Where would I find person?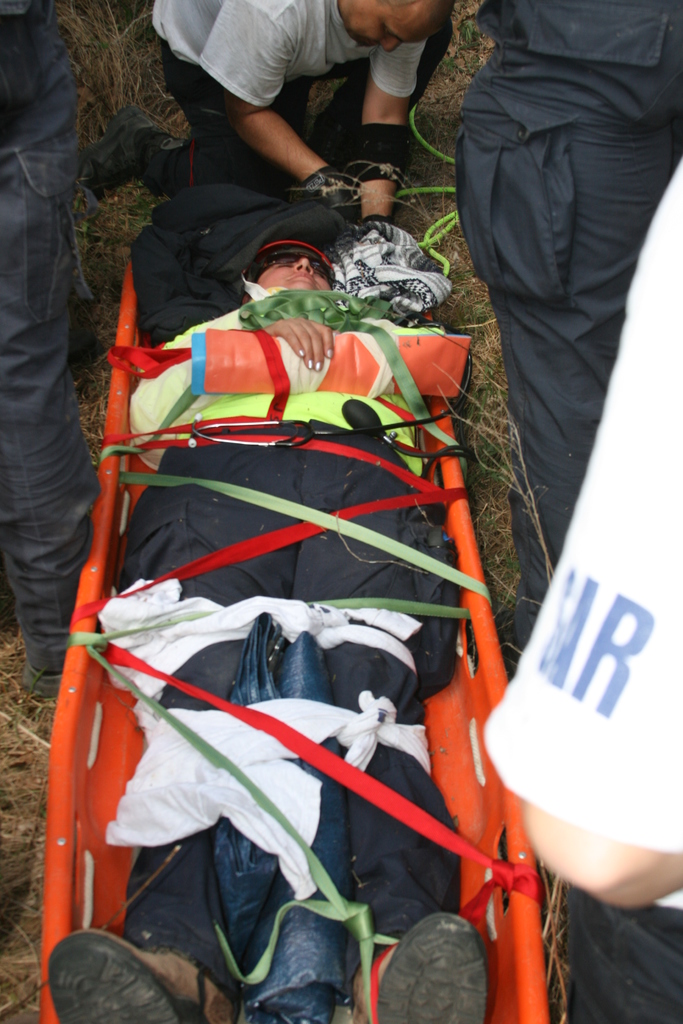
At [44, 238, 490, 1023].
